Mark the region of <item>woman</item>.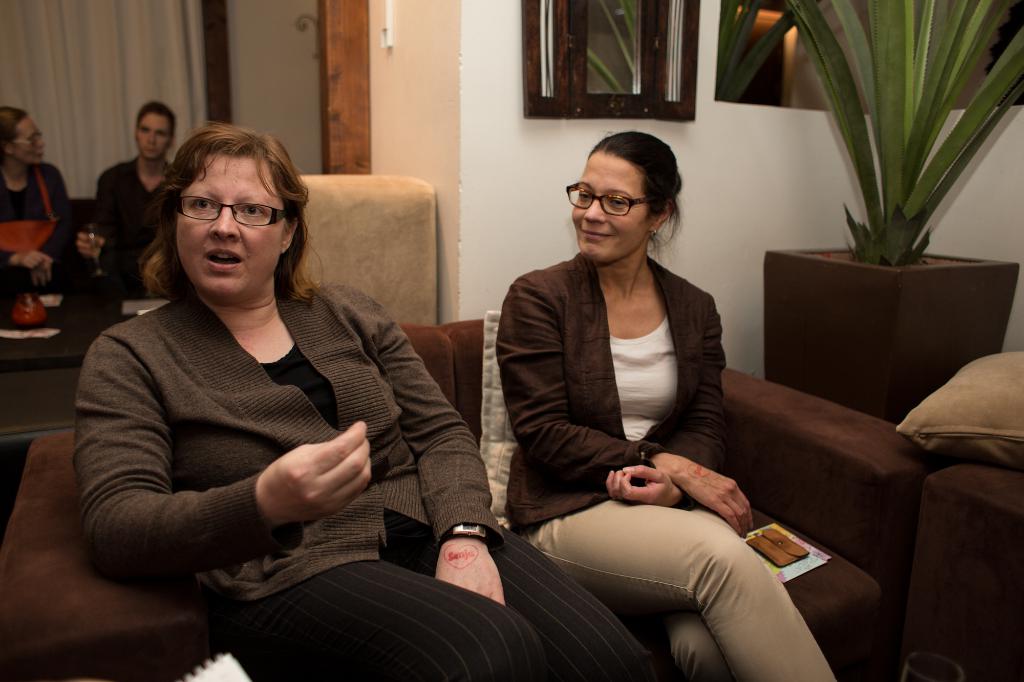
Region: detection(501, 124, 836, 681).
